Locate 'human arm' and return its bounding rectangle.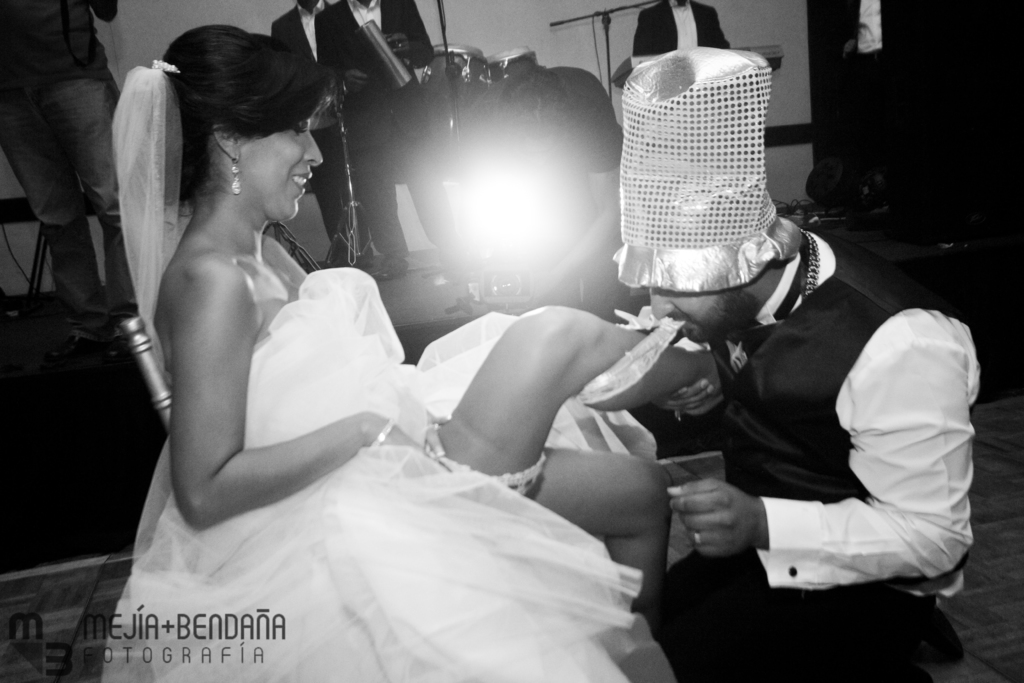
Rect(88, 0, 118, 28).
